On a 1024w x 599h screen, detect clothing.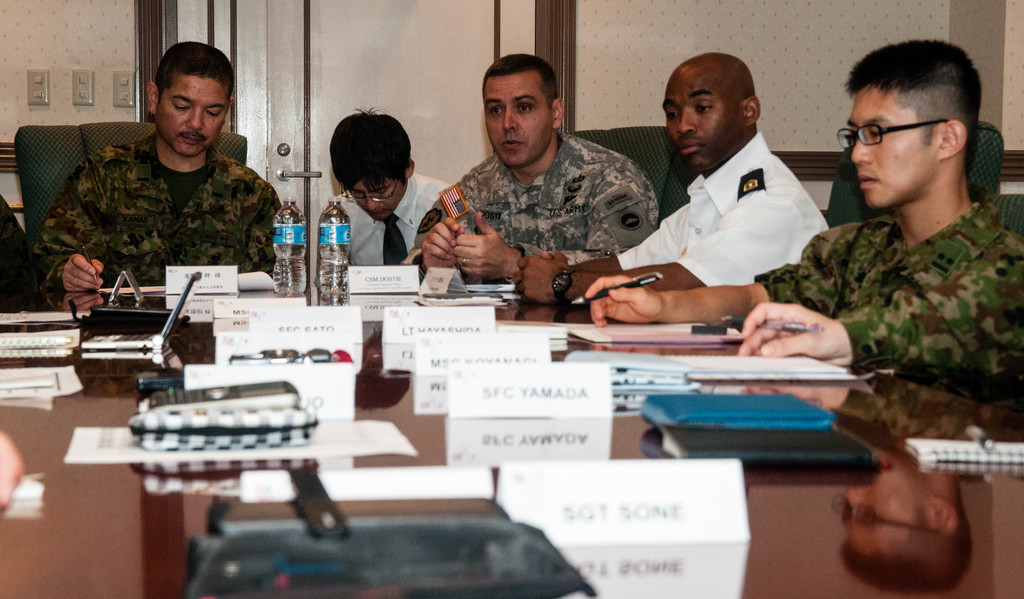
324,171,463,266.
